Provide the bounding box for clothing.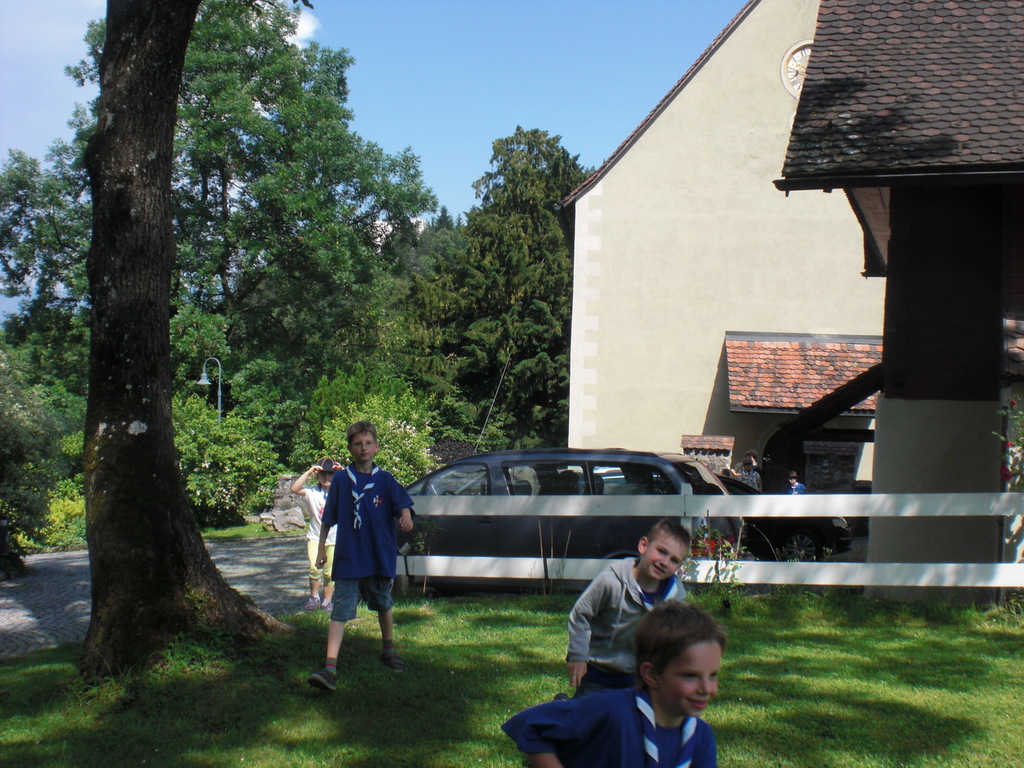
crop(787, 481, 805, 495).
